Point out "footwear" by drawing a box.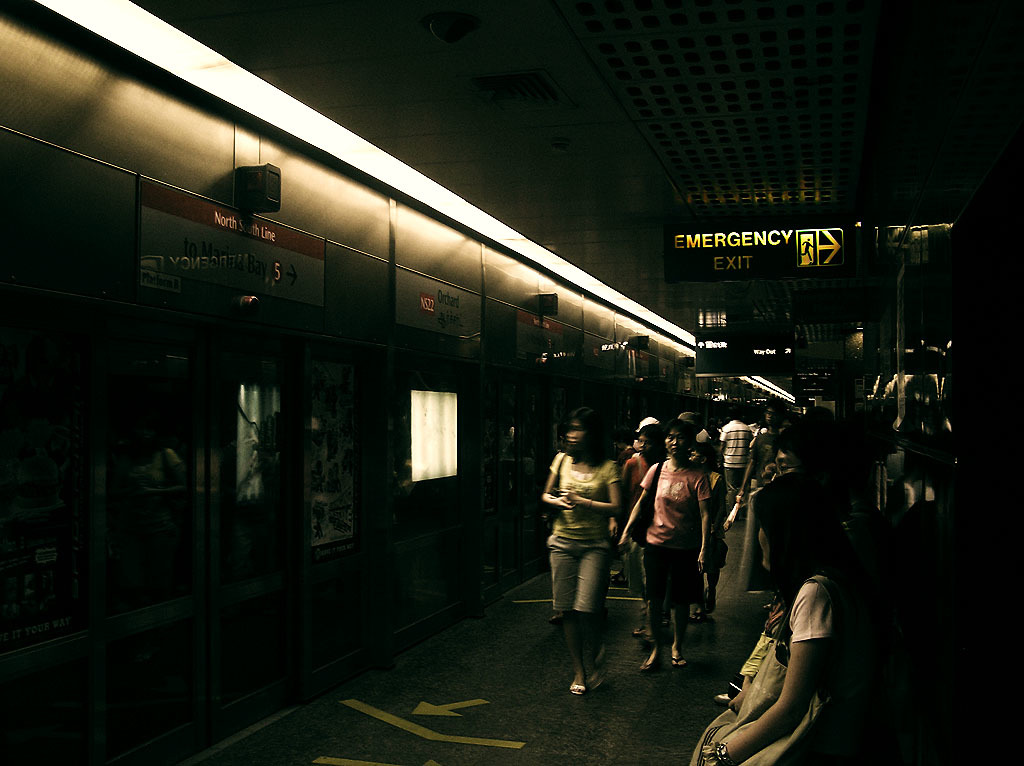
bbox(672, 654, 688, 670).
